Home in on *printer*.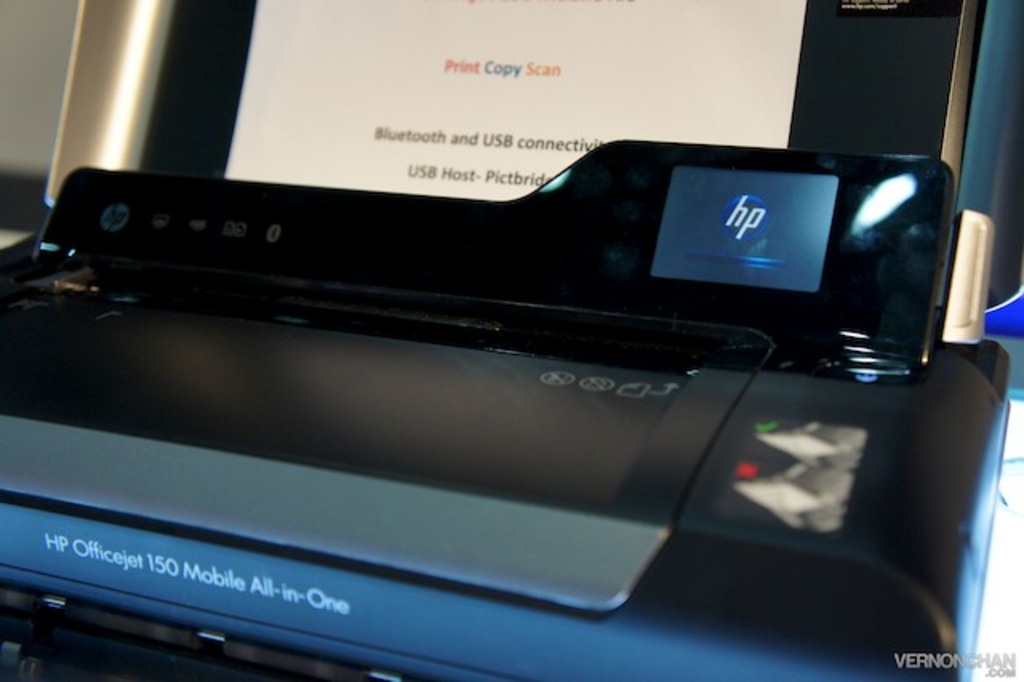
Homed in at <region>0, 139, 1018, 680</region>.
